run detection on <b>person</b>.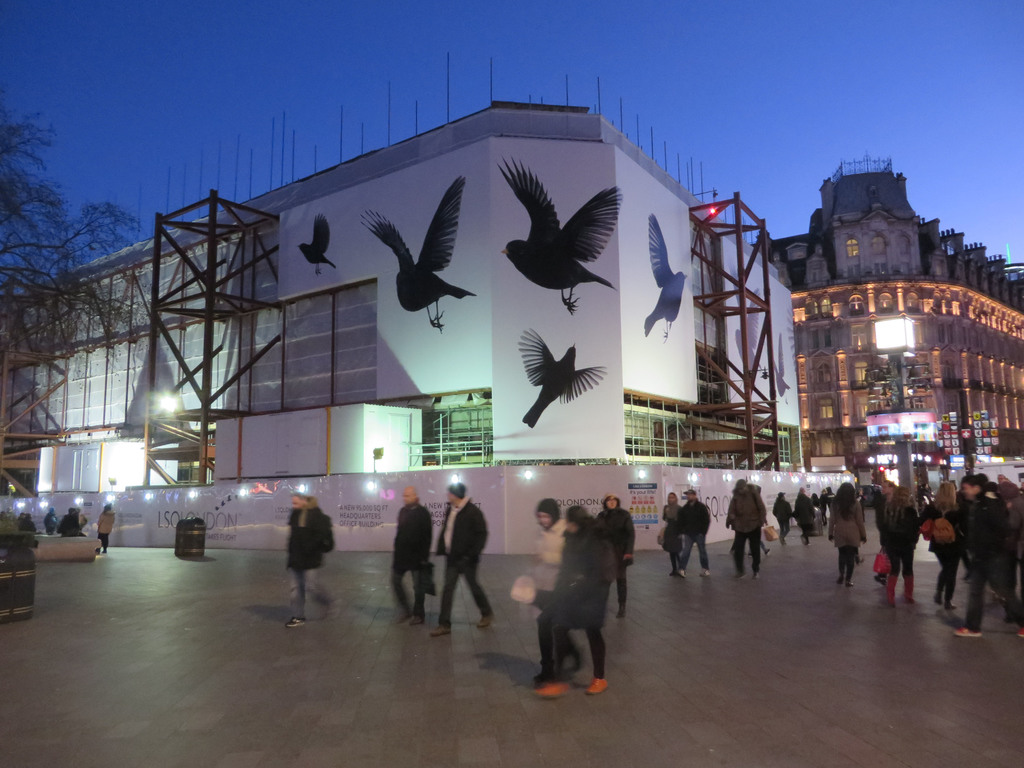
Result: pyautogui.locateOnScreen(997, 471, 1023, 547).
